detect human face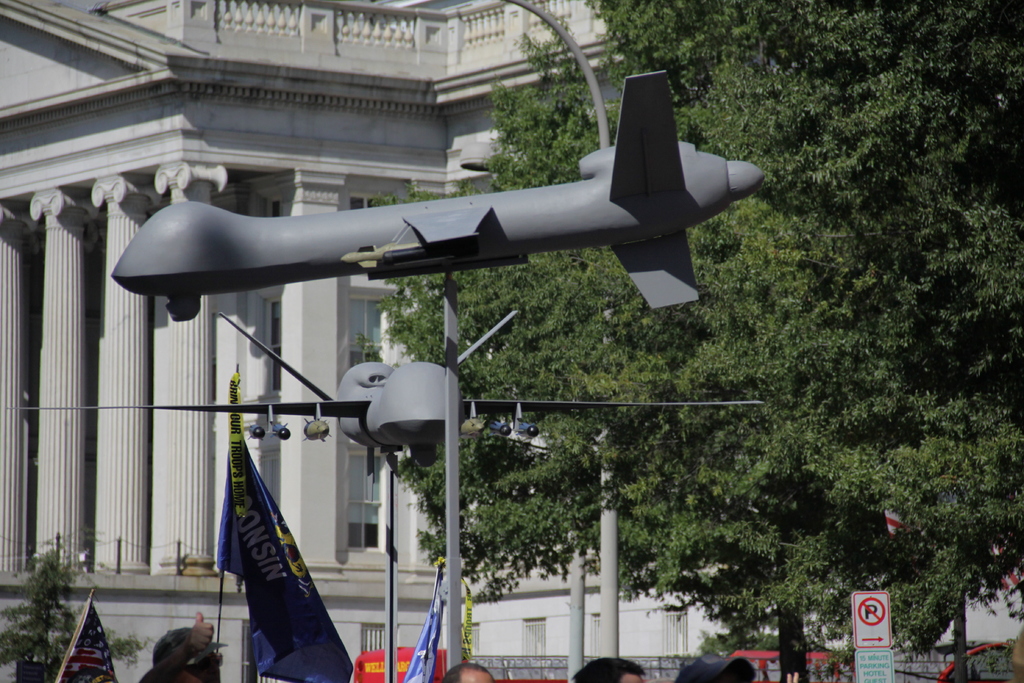
region(465, 666, 497, 682)
